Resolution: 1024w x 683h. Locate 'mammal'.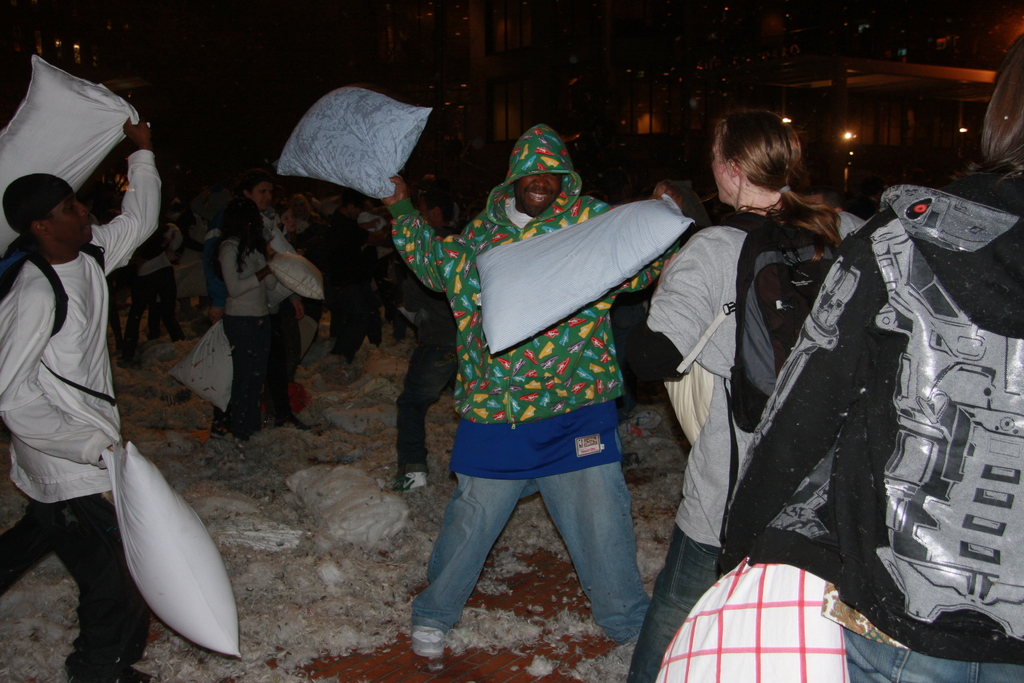
bbox=[614, 176, 710, 417].
